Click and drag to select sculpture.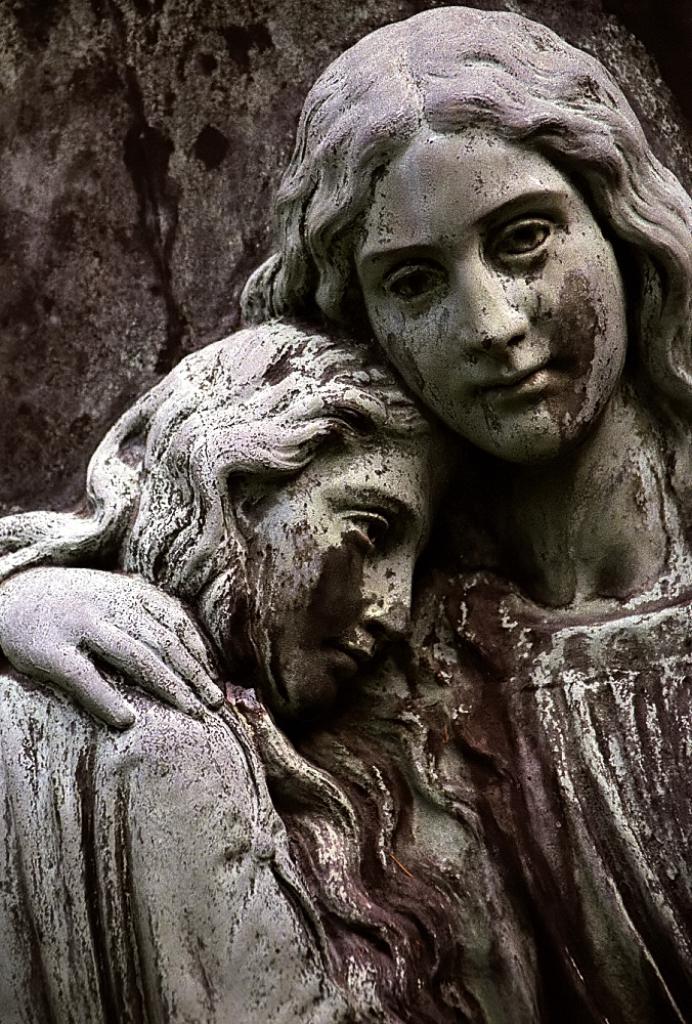
Selection: <region>0, 27, 691, 1001</region>.
